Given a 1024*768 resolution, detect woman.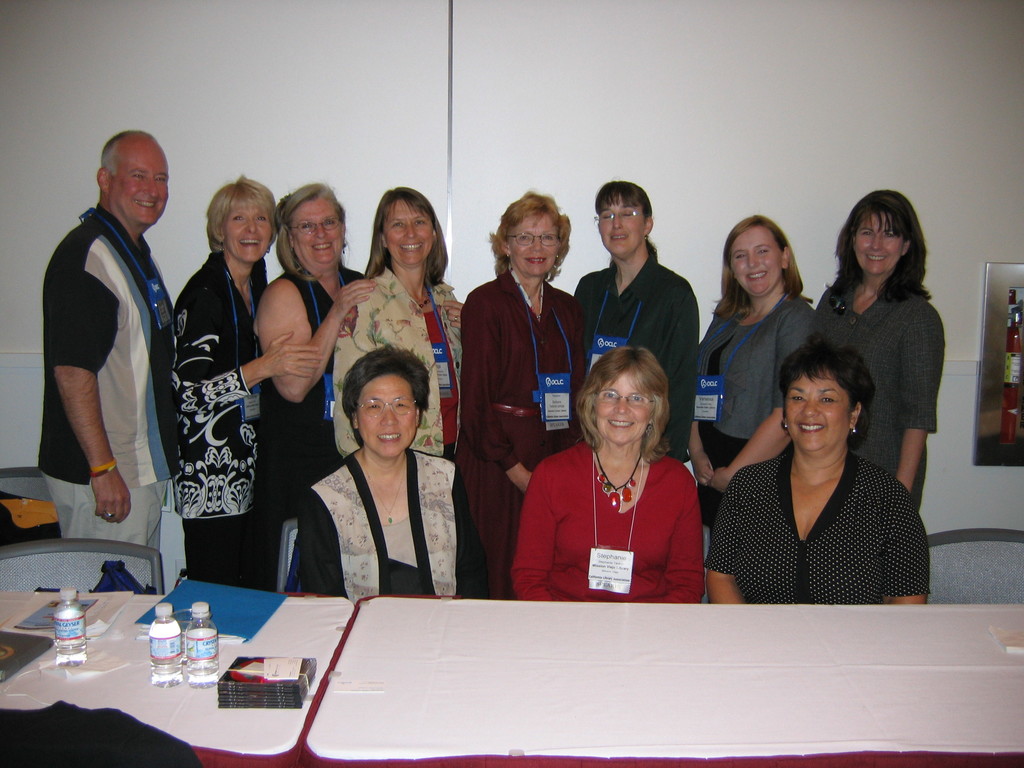
crop(333, 188, 465, 459).
